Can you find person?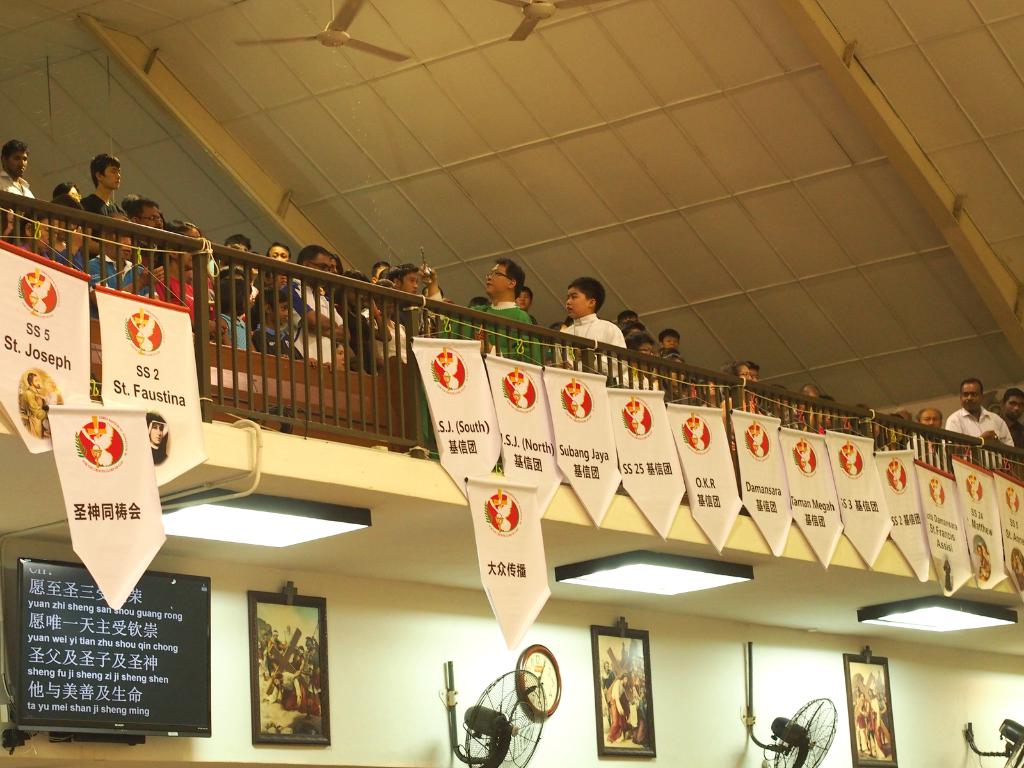
Yes, bounding box: {"x1": 541, "y1": 275, "x2": 632, "y2": 382}.
